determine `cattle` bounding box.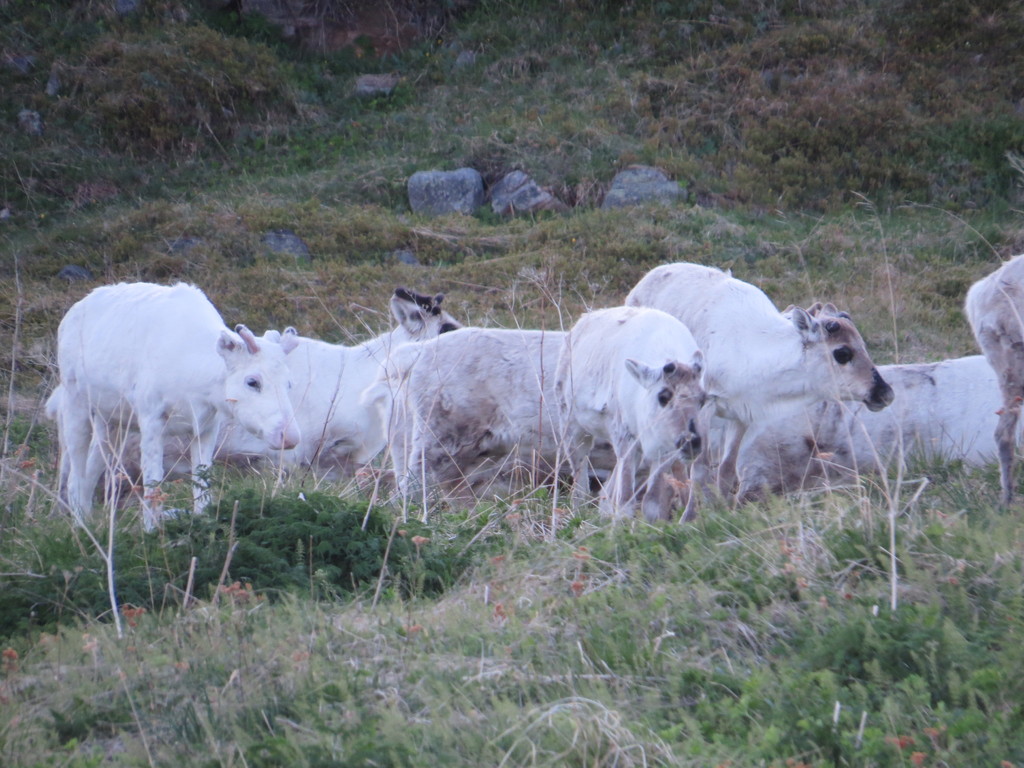
Determined: detection(372, 328, 614, 525).
